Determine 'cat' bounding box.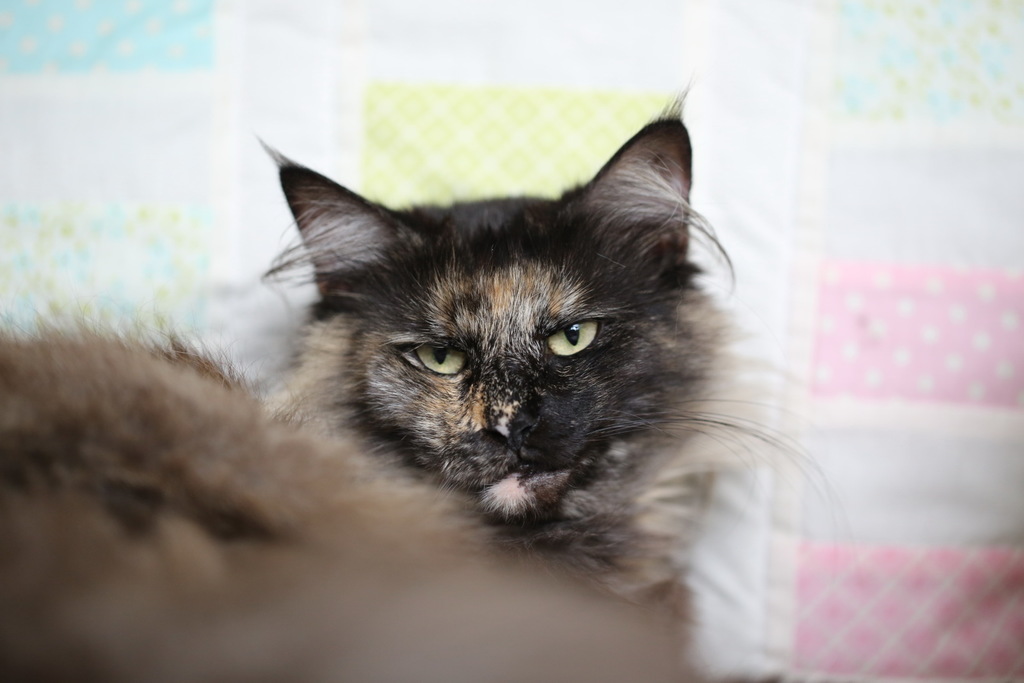
Determined: (x1=0, y1=84, x2=838, y2=682).
